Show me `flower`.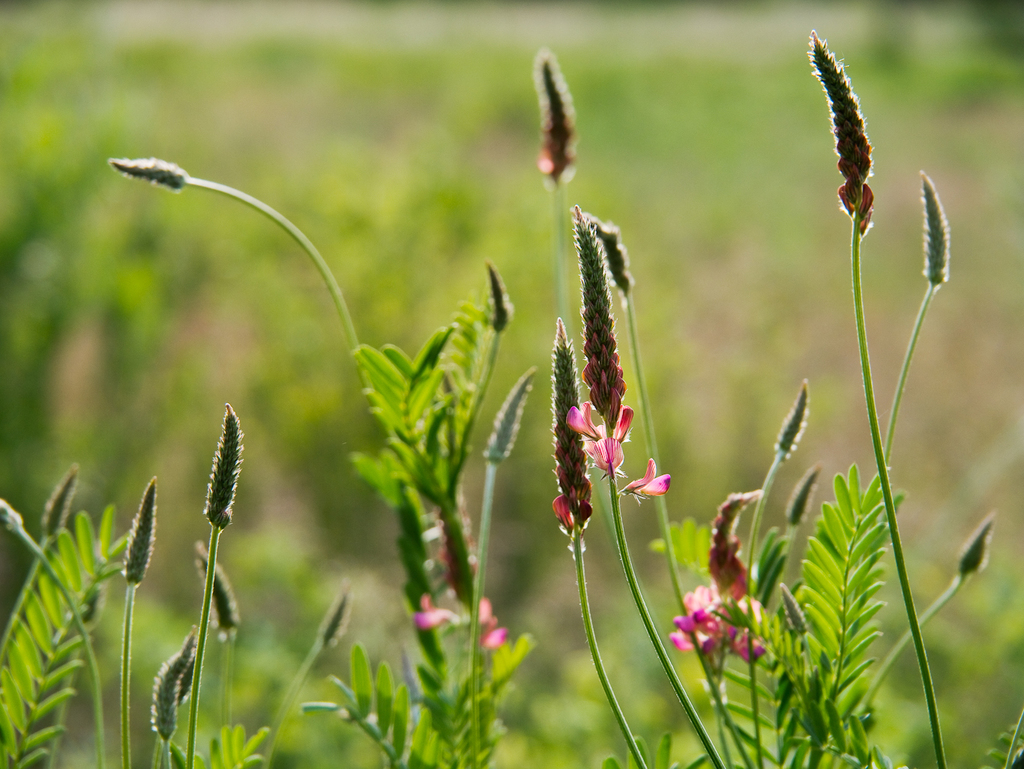
`flower` is here: [x1=564, y1=205, x2=640, y2=480].
